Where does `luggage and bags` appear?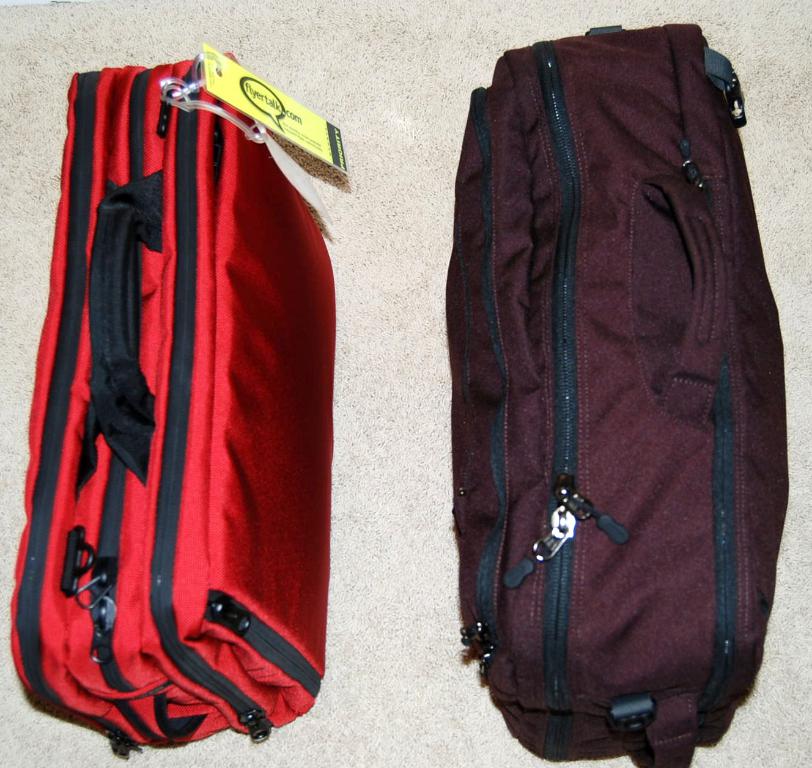
Appears at Rect(9, 45, 347, 759).
